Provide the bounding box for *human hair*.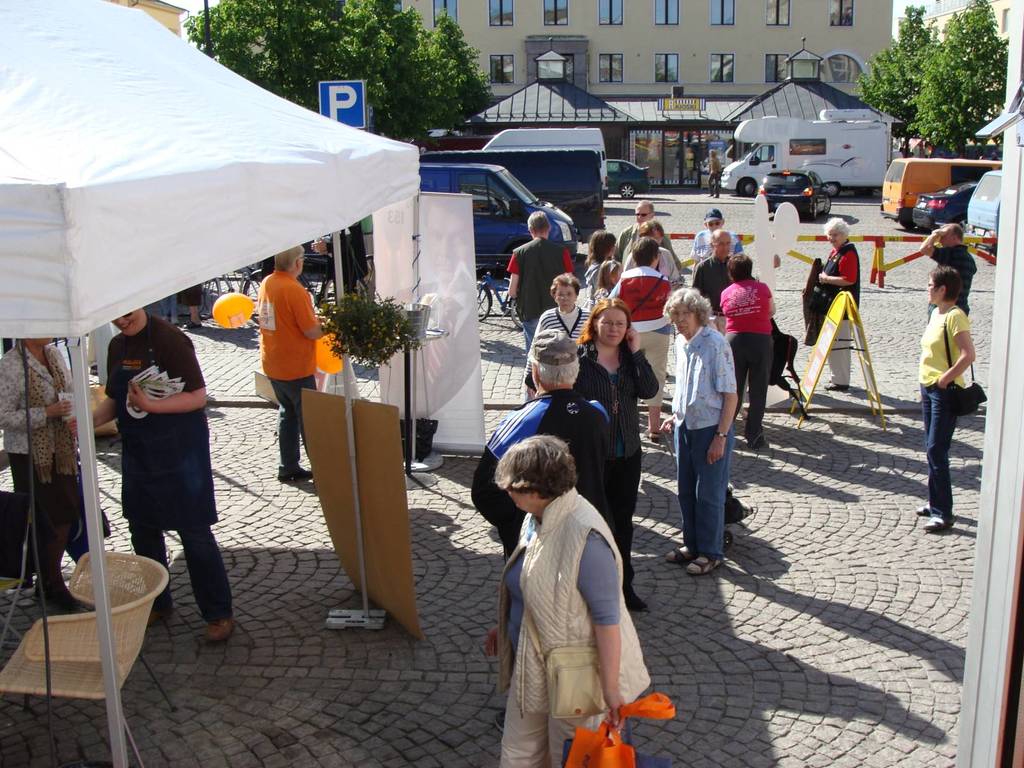
left=632, top=236, right=660, bottom=268.
